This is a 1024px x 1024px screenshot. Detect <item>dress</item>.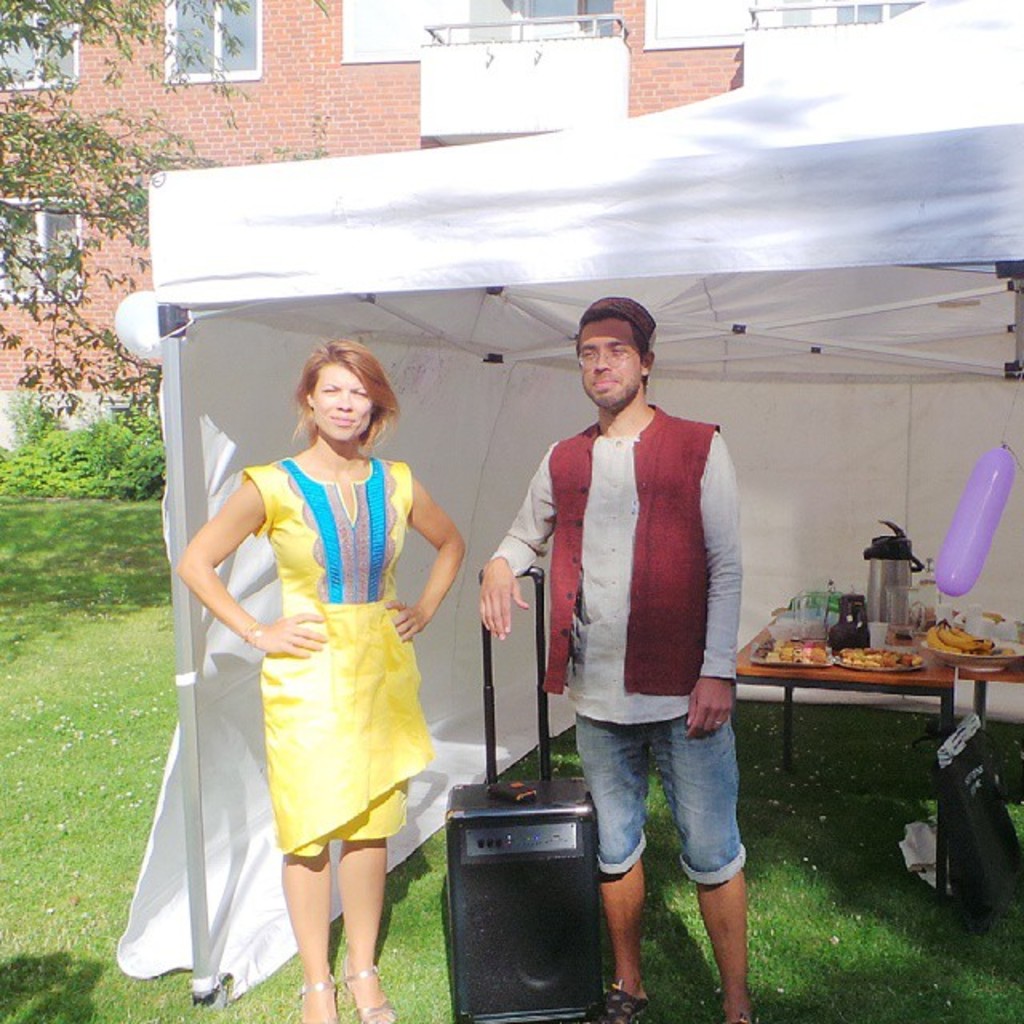
(left=235, top=450, right=434, bottom=864).
